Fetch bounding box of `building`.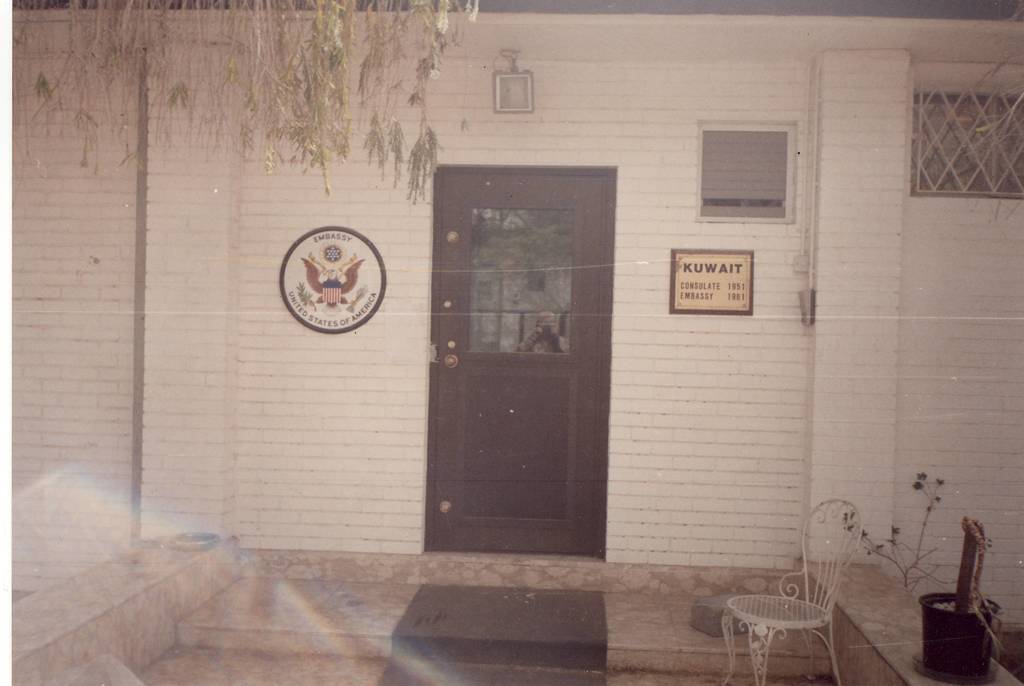
Bbox: x1=13 y1=0 x2=1023 y2=683.
